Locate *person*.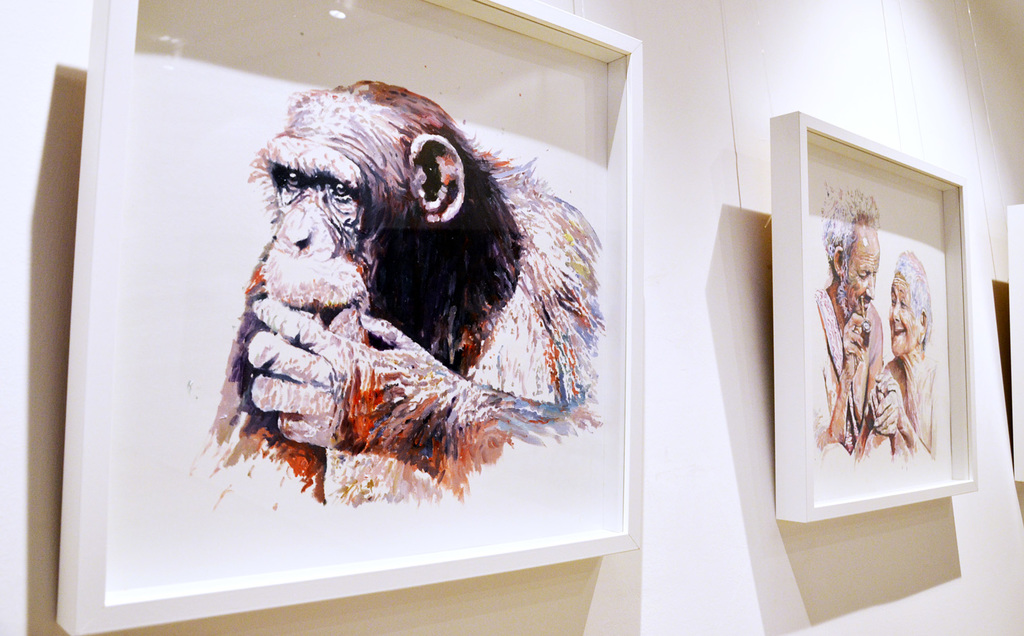
Bounding box: box=[809, 185, 887, 469].
